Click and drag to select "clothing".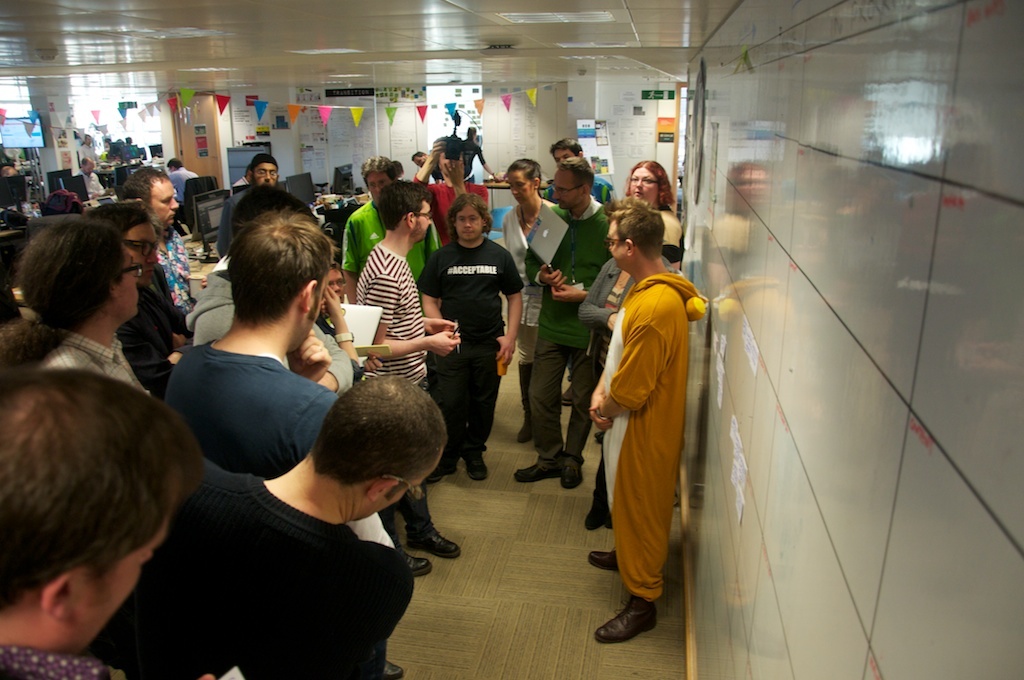
Selection: detection(356, 238, 426, 520).
